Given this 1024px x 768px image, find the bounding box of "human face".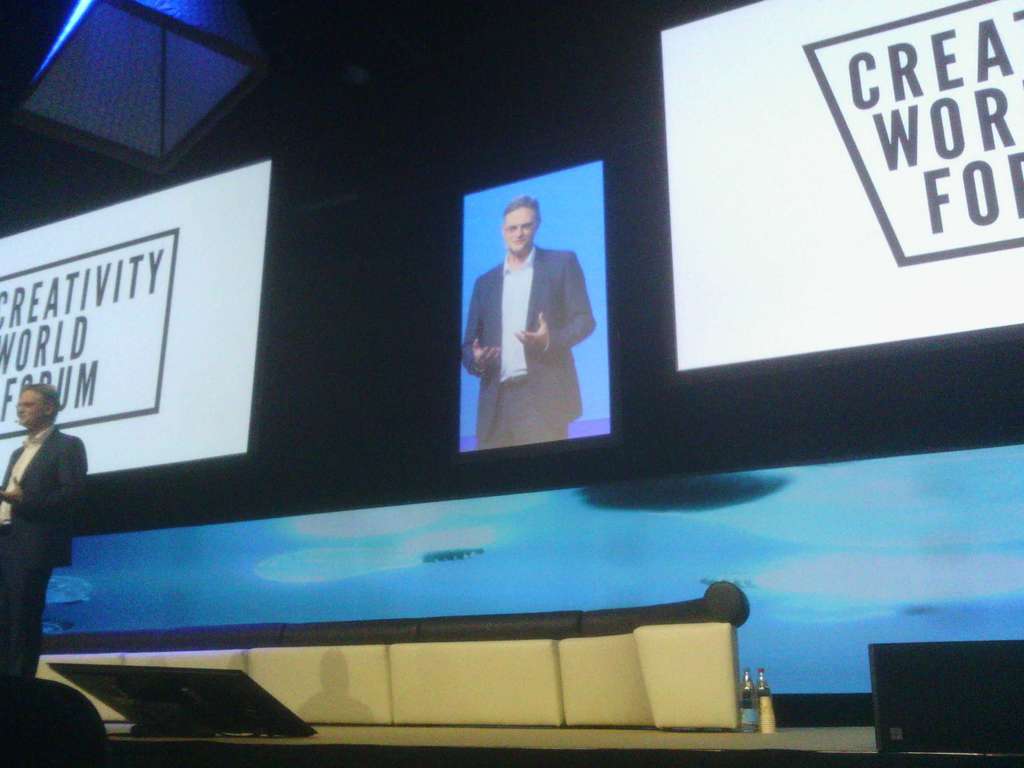
17/392/39/426.
